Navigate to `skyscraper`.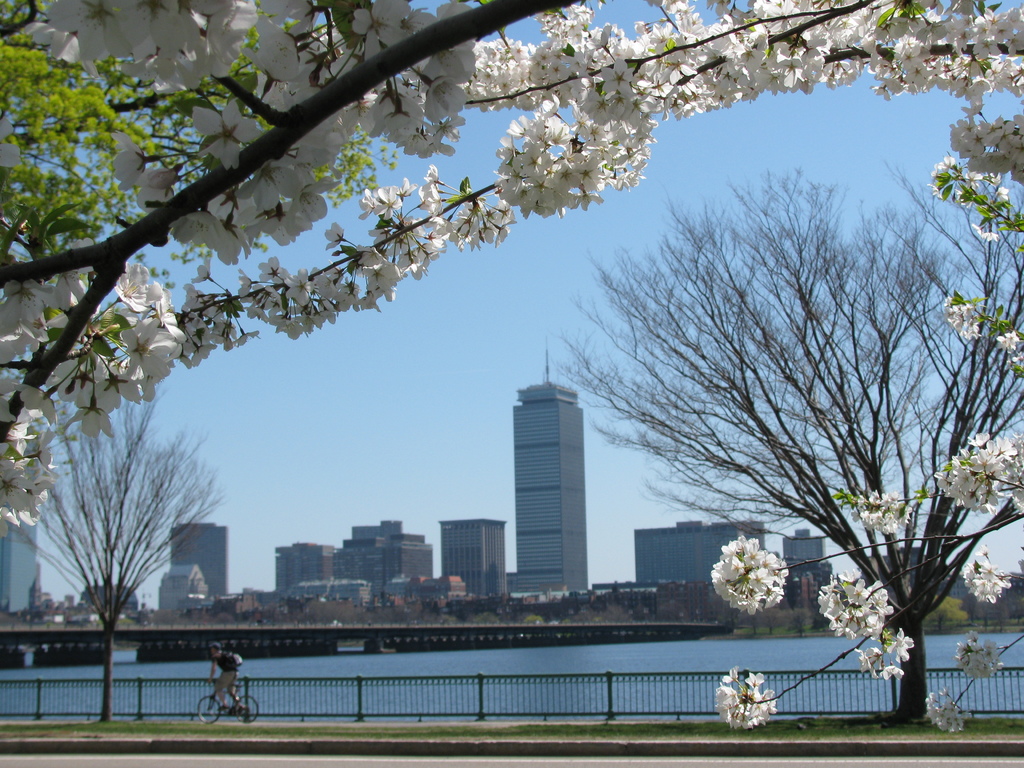
Navigation target: left=777, top=536, right=848, bottom=591.
